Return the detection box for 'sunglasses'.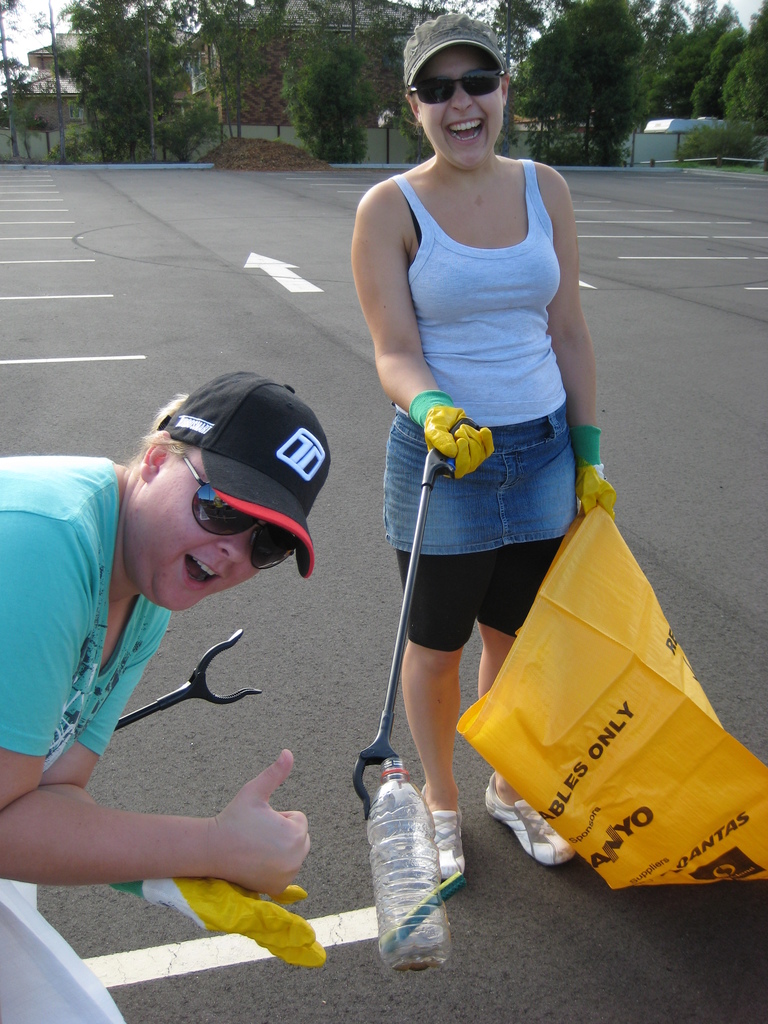
BBox(184, 456, 296, 572).
